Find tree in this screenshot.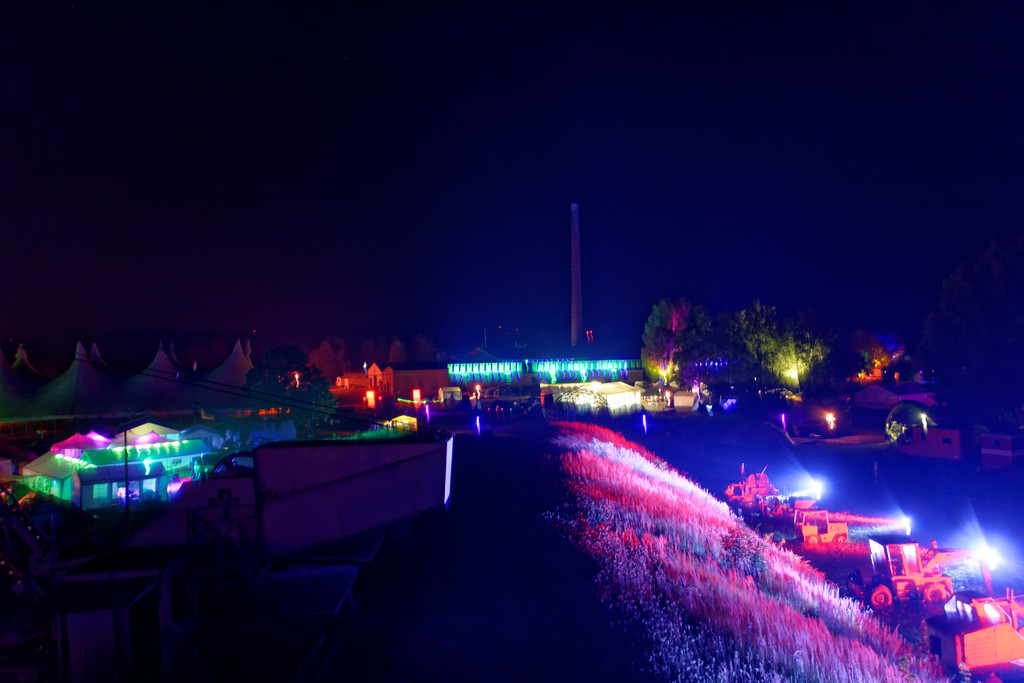
The bounding box for tree is bbox=[230, 347, 339, 465].
